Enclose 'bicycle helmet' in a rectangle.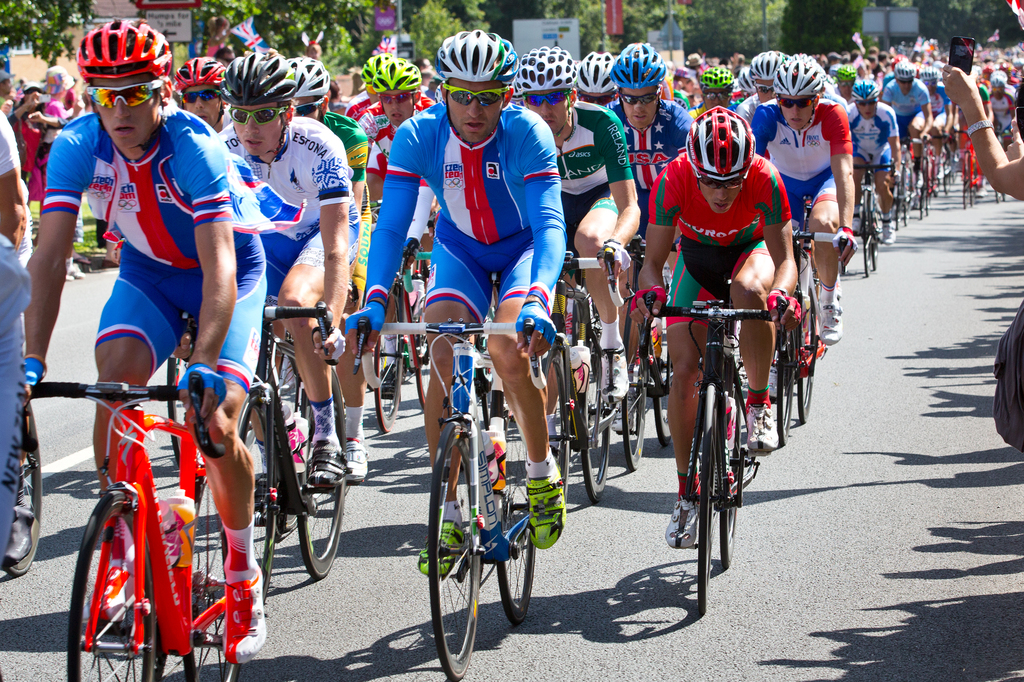
x1=747 y1=51 x2=788 y2=84.
